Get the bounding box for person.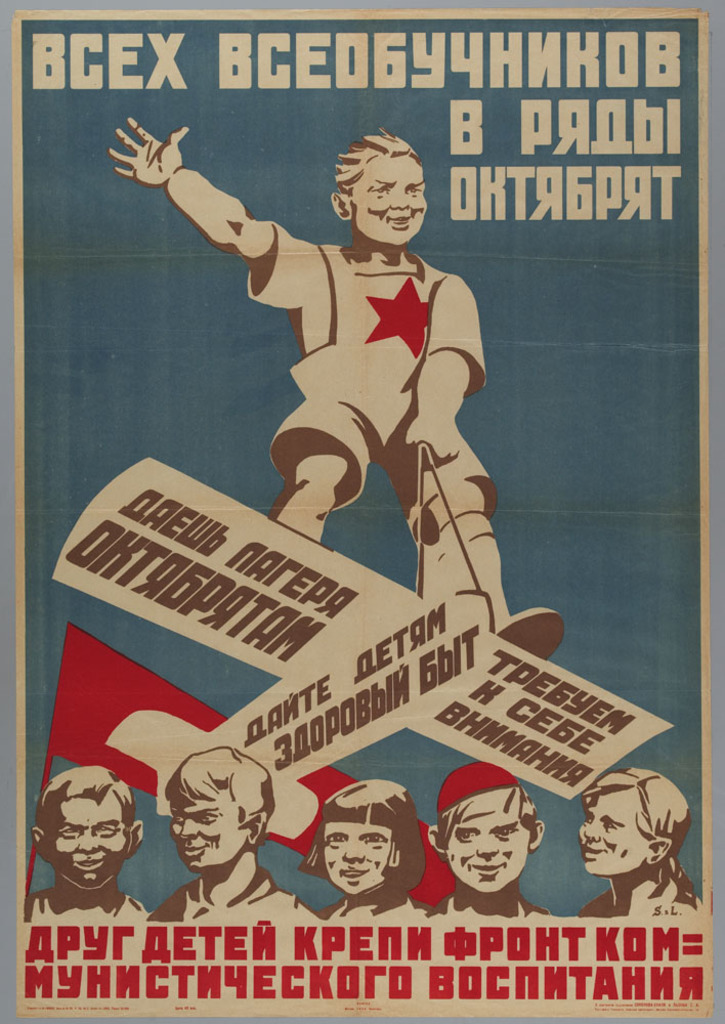
x1=429 y1=760 x2=545 y2=923.
